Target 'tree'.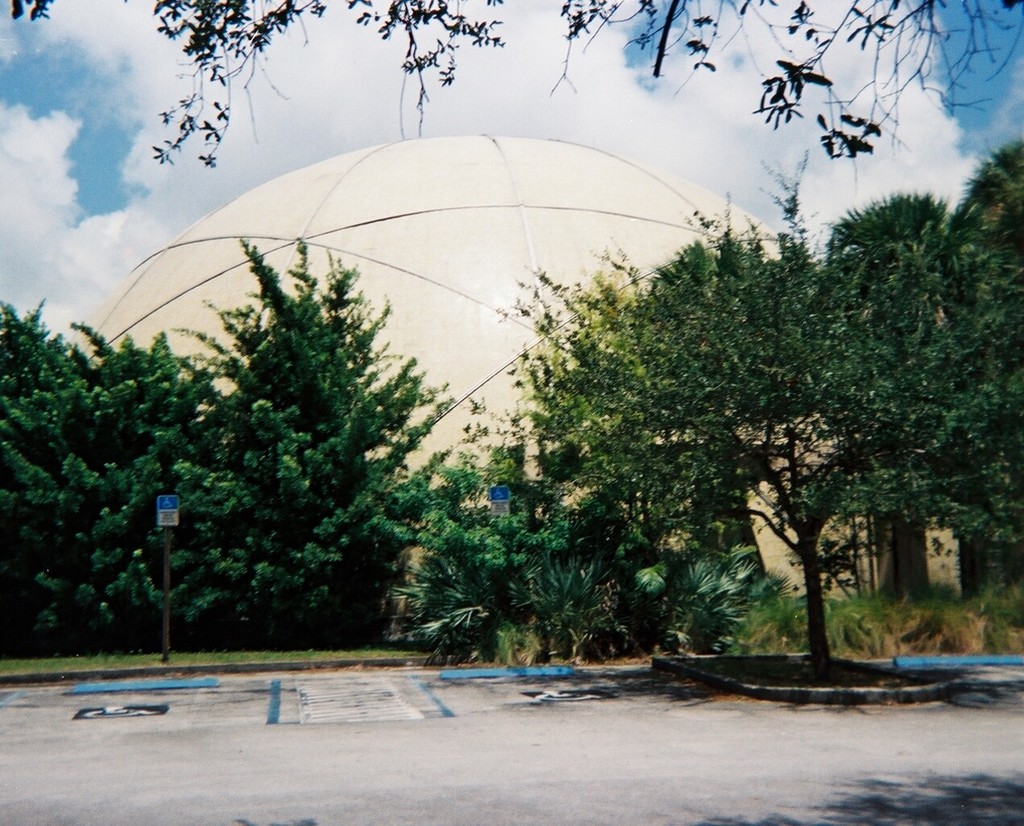
Target region: crop(952, 131, 1023, 237).
